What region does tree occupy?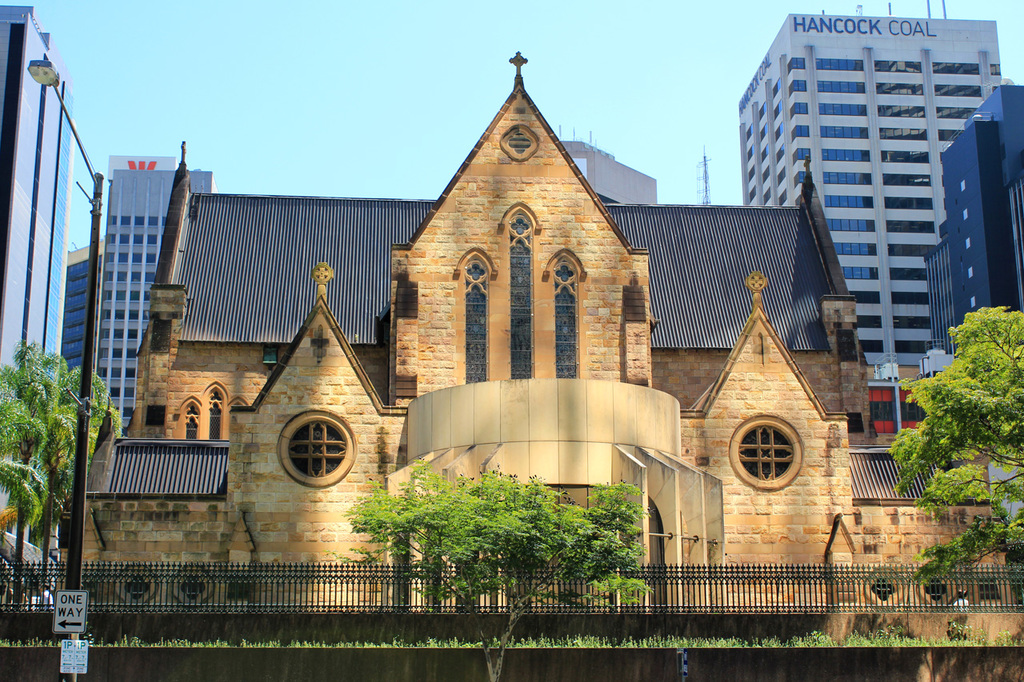
box=[874, 303, 1023, 604].
